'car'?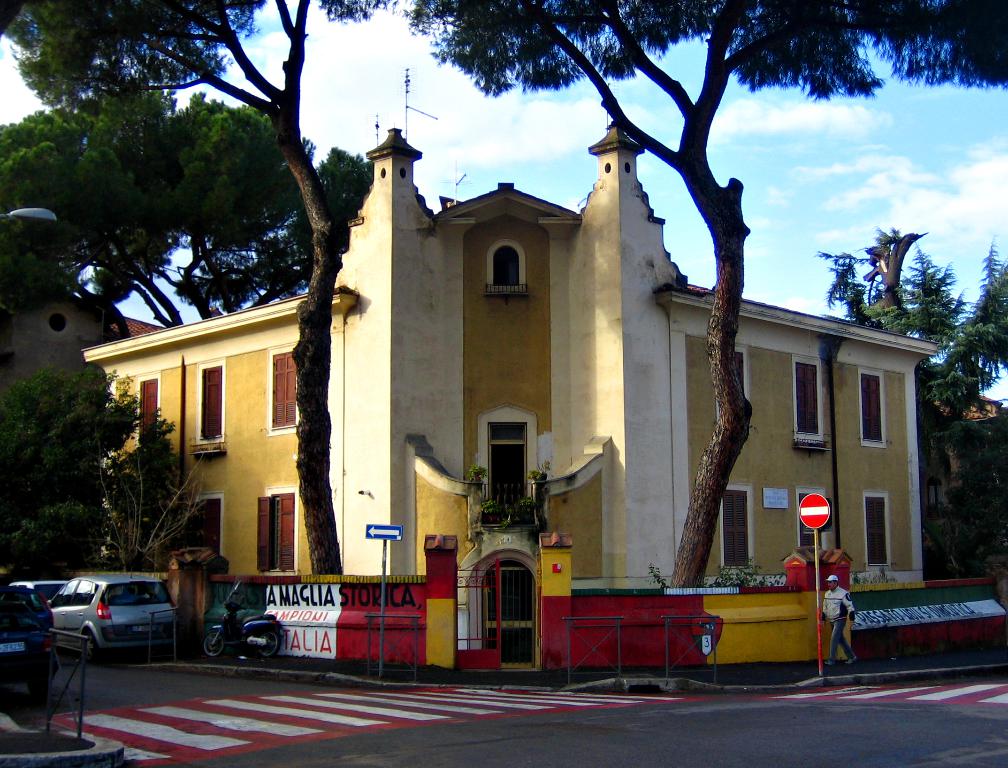
[9,579,68,606]
